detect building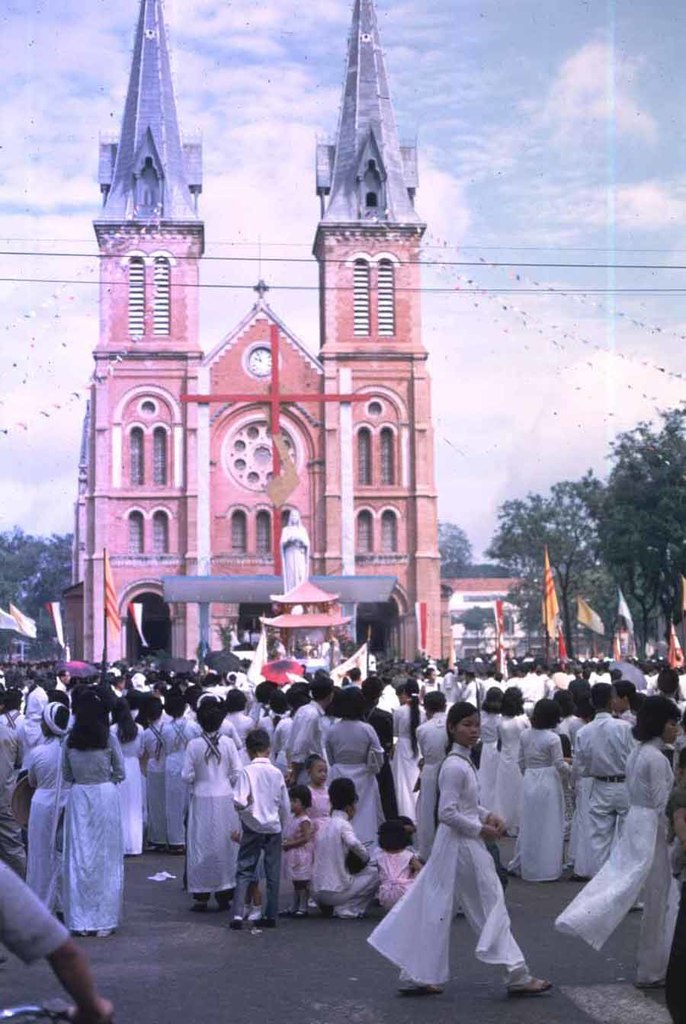
BBox(63, 0, 447, 665)
